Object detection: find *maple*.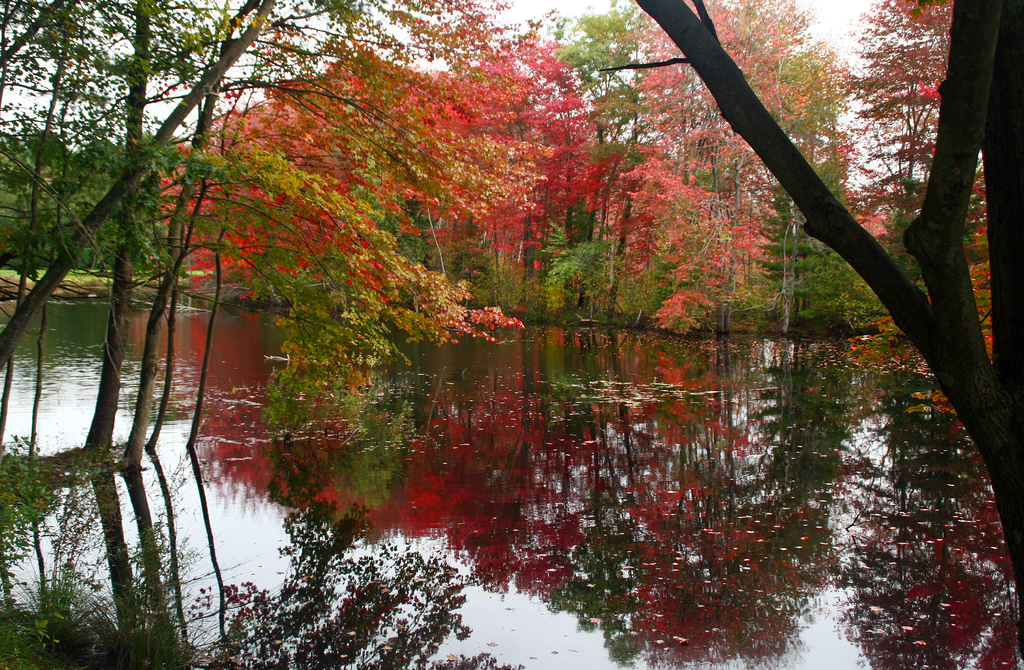
x1=830 y1=0 x2=984 y2=352.
